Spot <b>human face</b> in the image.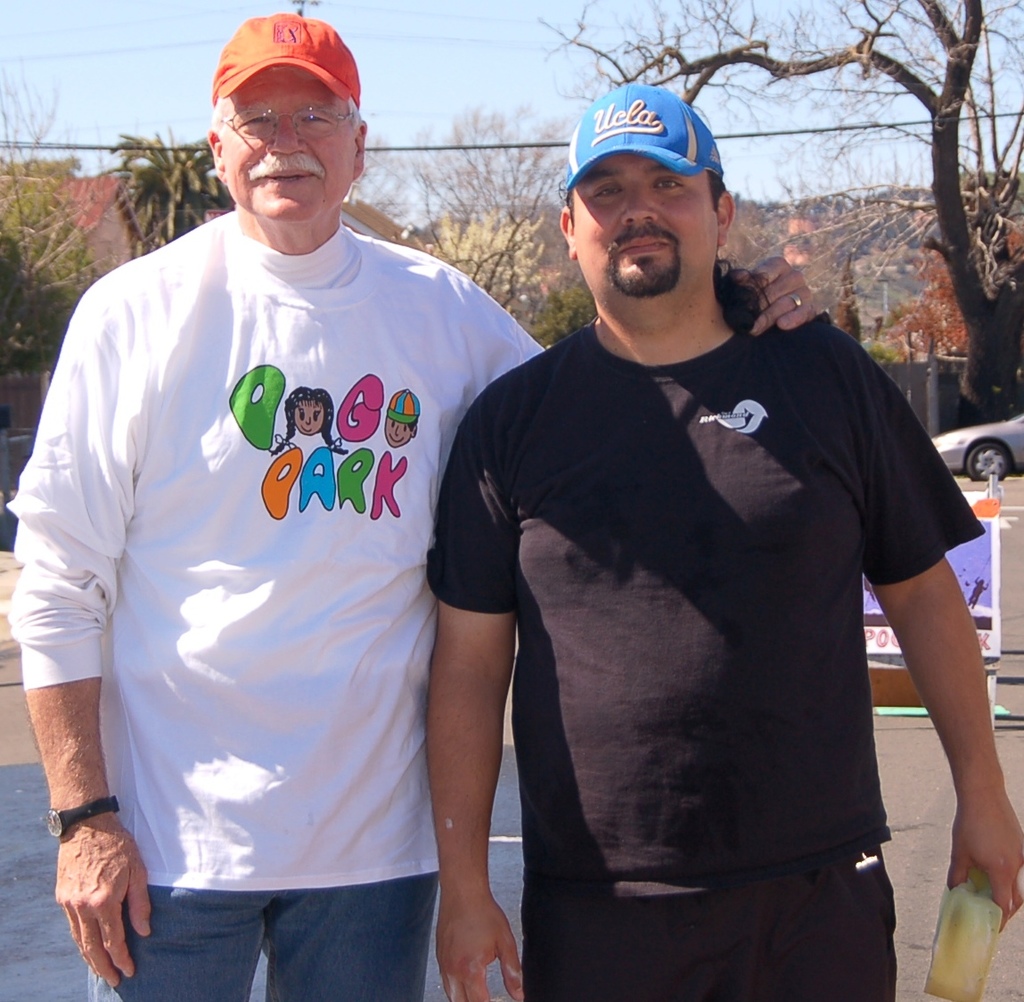
<b>human face</b> found at (222,72,365,226).
